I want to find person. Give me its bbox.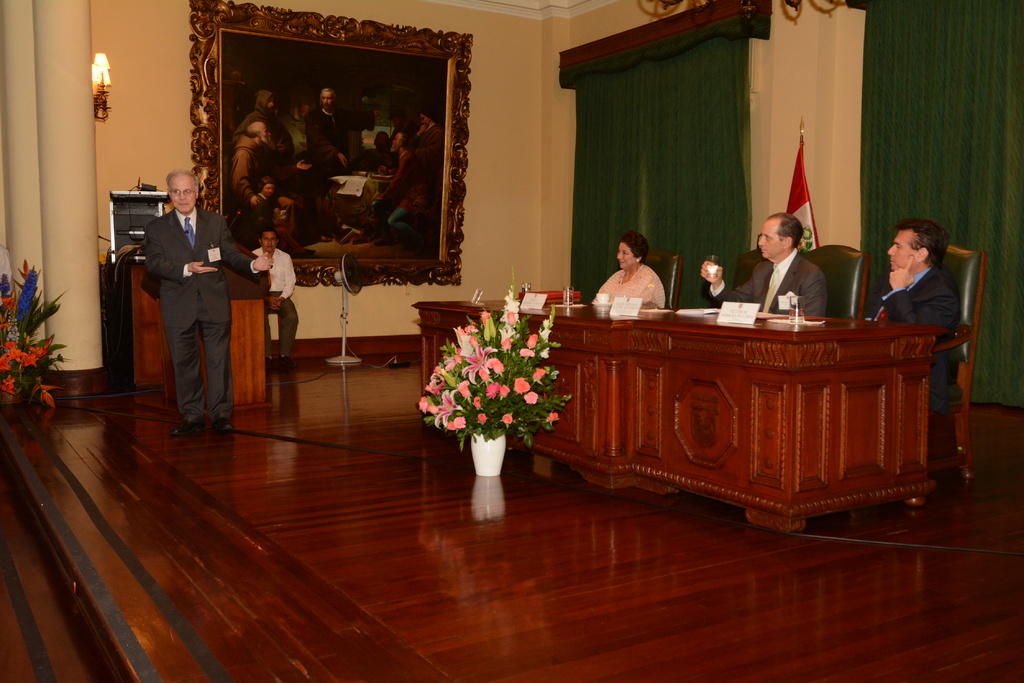
[left=366, top=125, right=442, bottom=257].
